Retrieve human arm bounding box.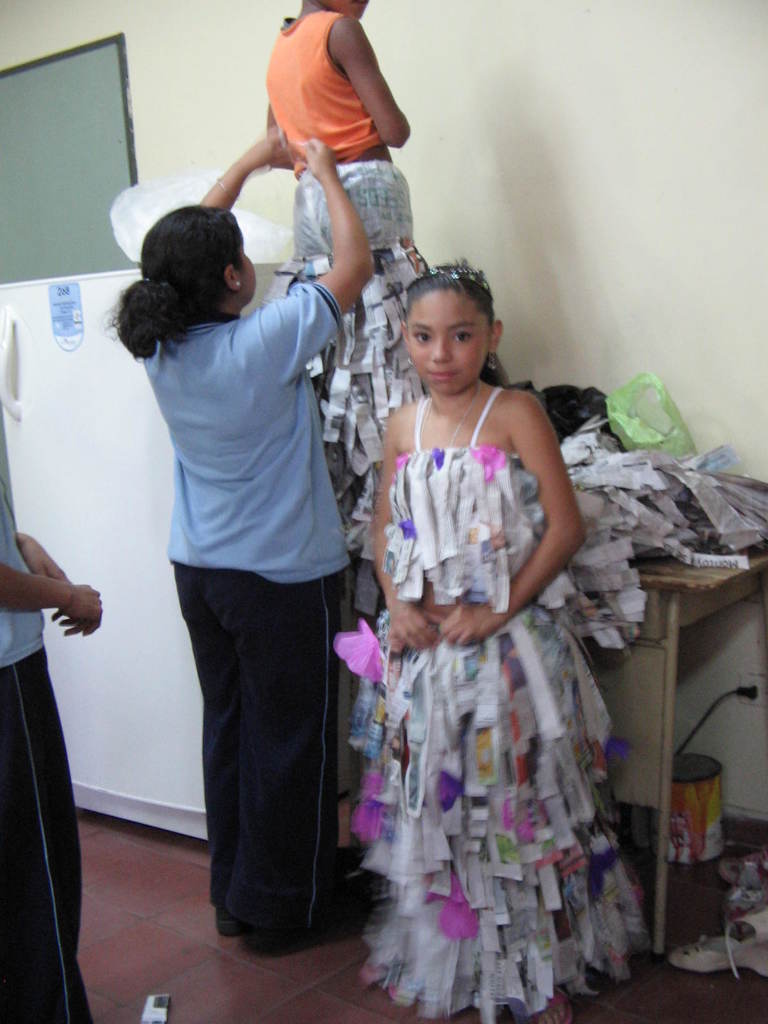
Bounding box: Rect(134, 102, 303, 332).
